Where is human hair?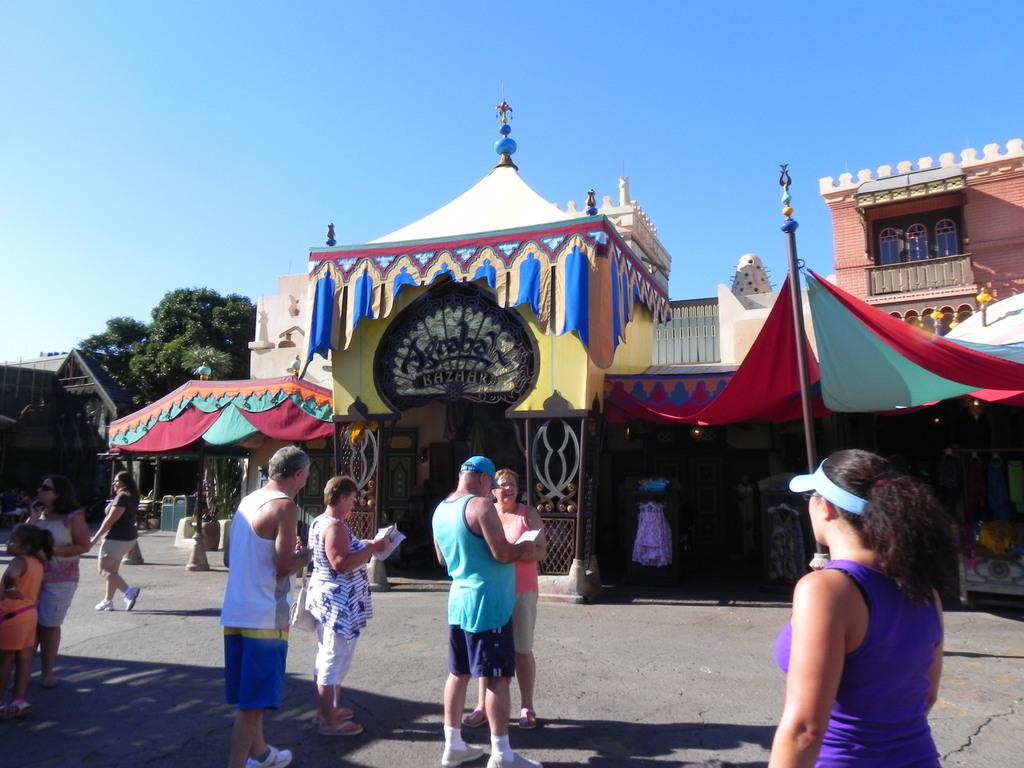
locate(13, 523, 54, 561).
